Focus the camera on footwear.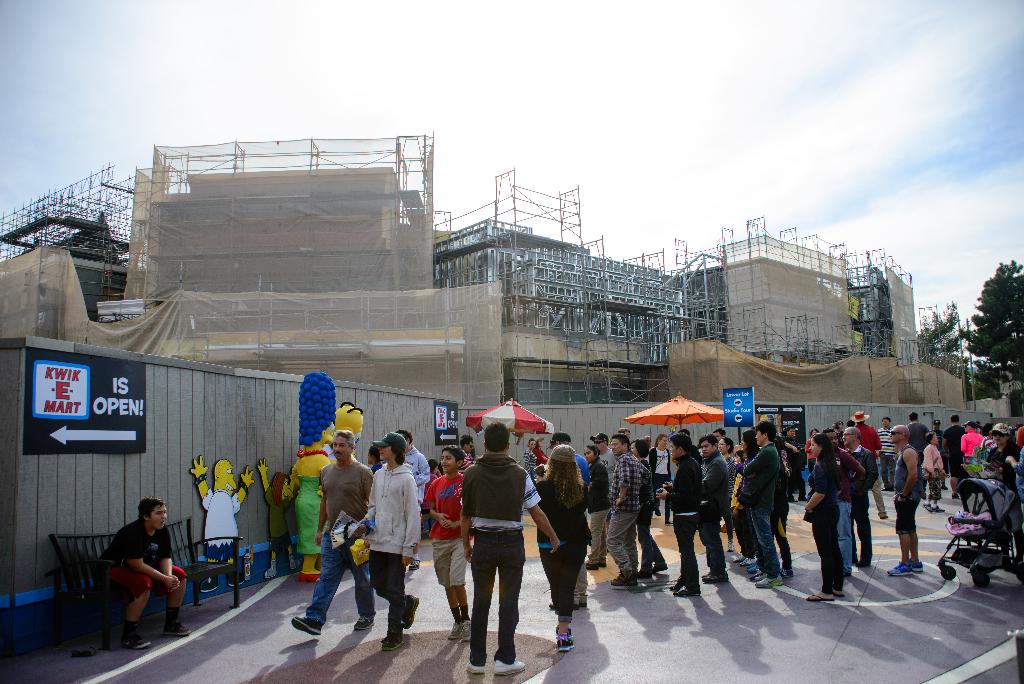
Focus region: <region>291, 619, 324, 637</region>.
